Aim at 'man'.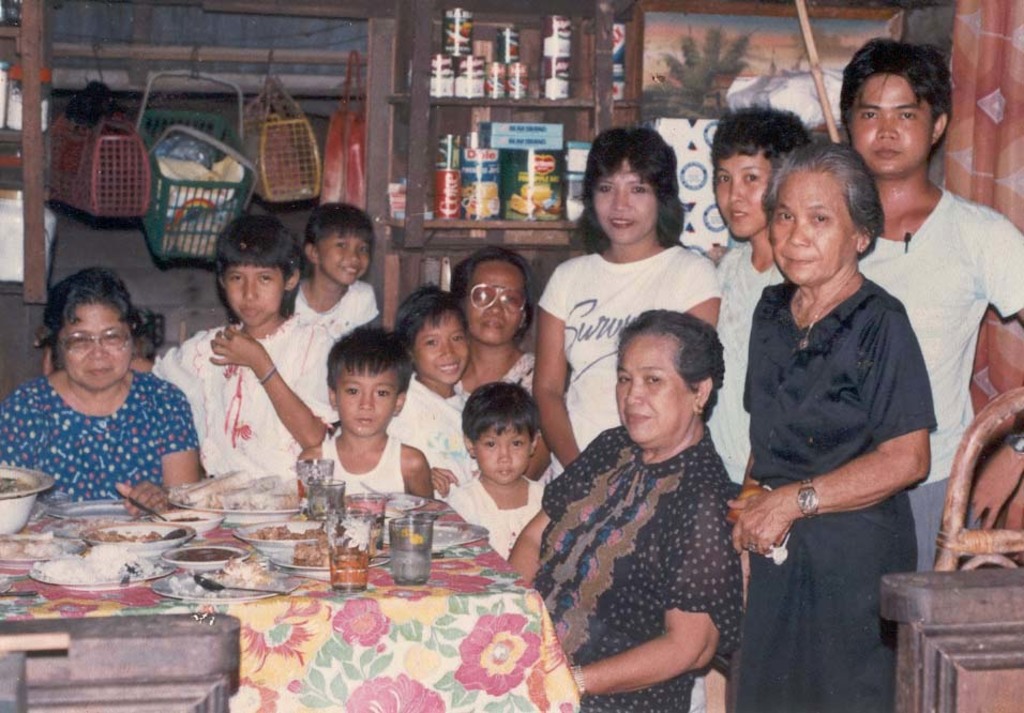
Aimed at box=[819, 51, 1010, 571].
